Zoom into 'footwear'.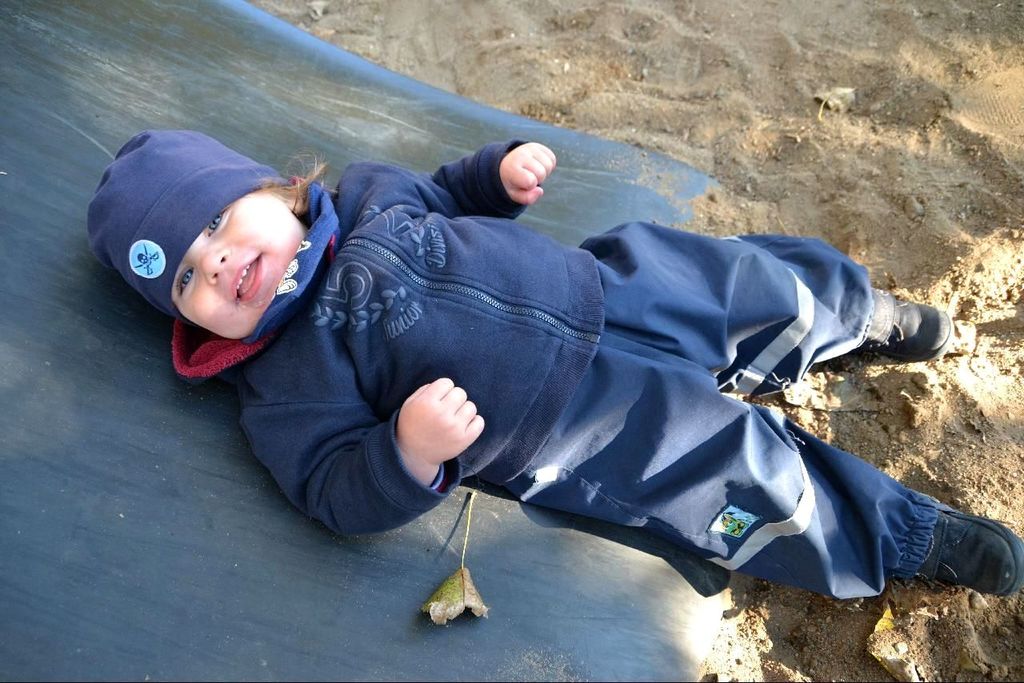
Zoom target: Rect(208, 140, 913, 605).
